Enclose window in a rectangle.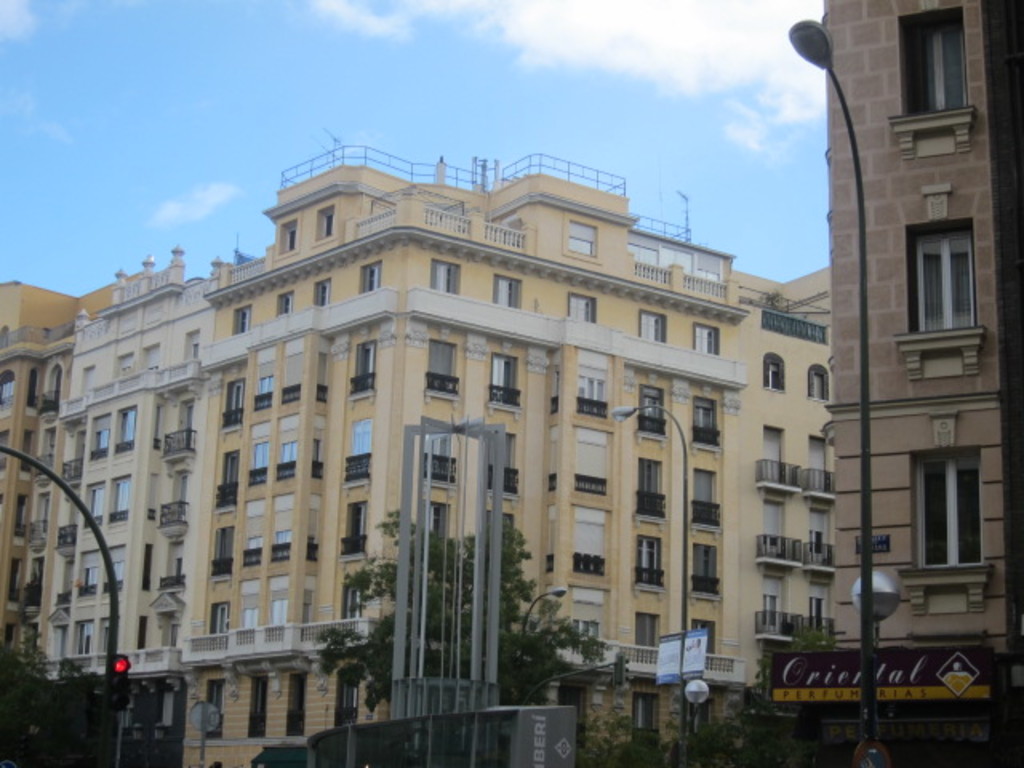
(314,354,326,398).
